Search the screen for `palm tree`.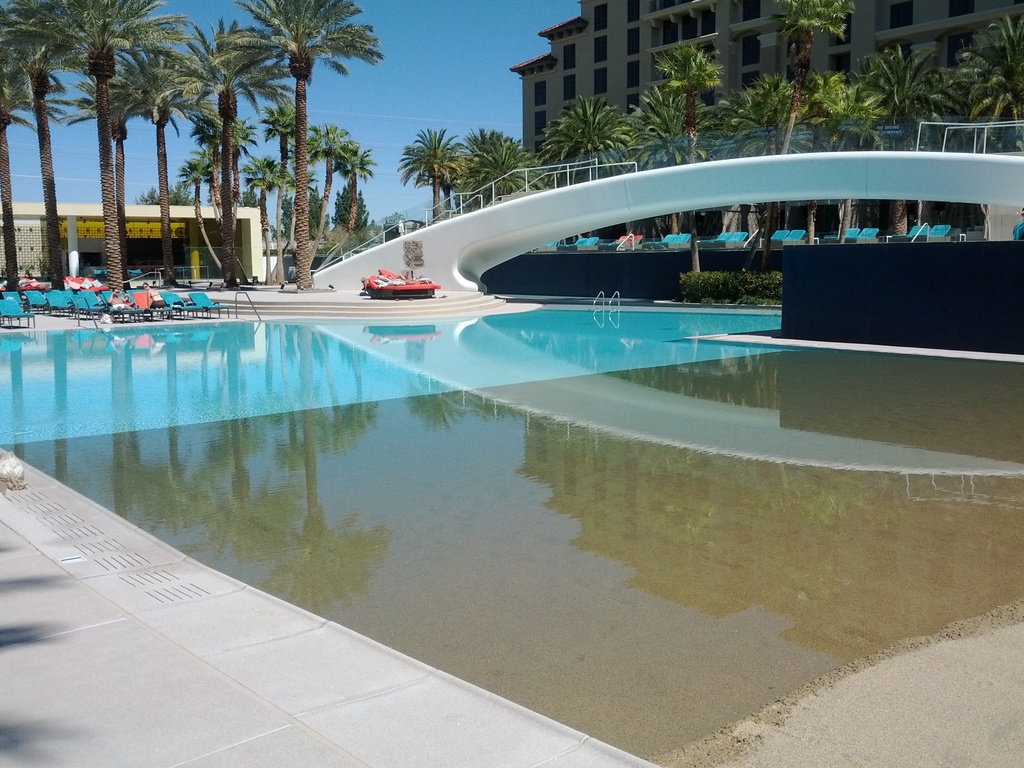
Found at [left=58, top=20, right=380, bottom=291].
